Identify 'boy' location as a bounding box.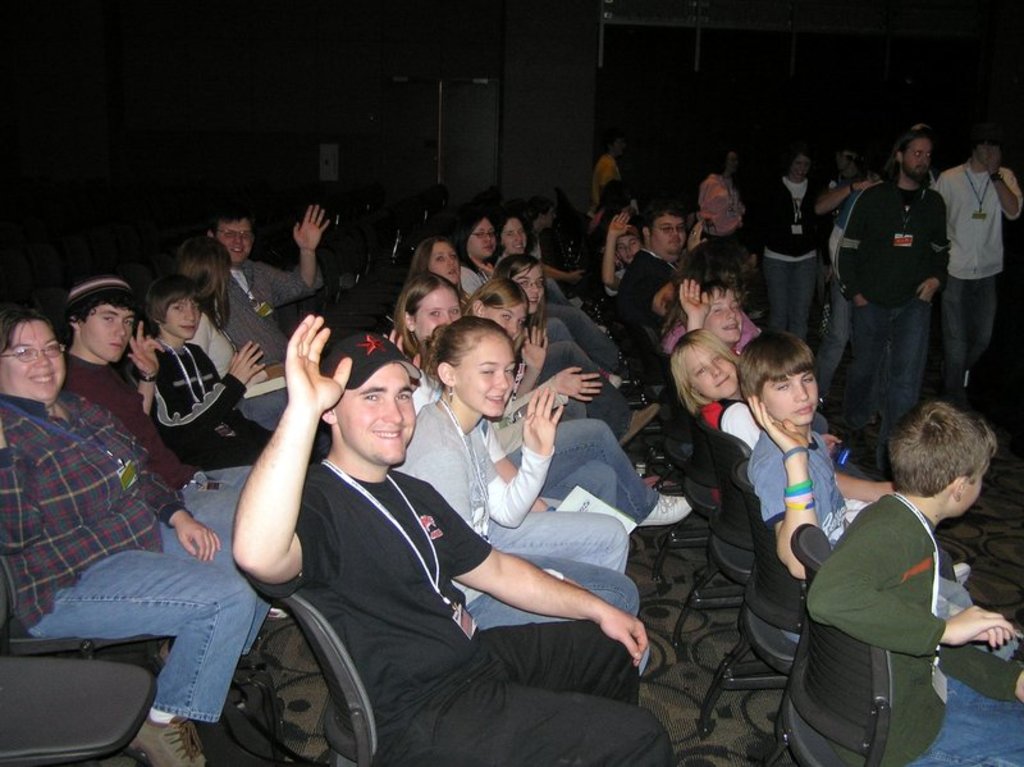
bbox=[804, 400, 1023, 766].
